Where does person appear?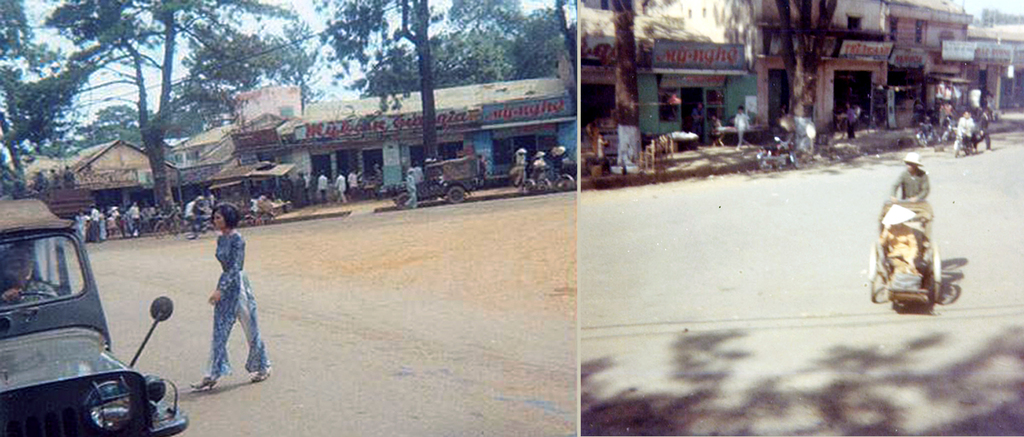
Appears at bbox=(318, 169, 332, 203).
